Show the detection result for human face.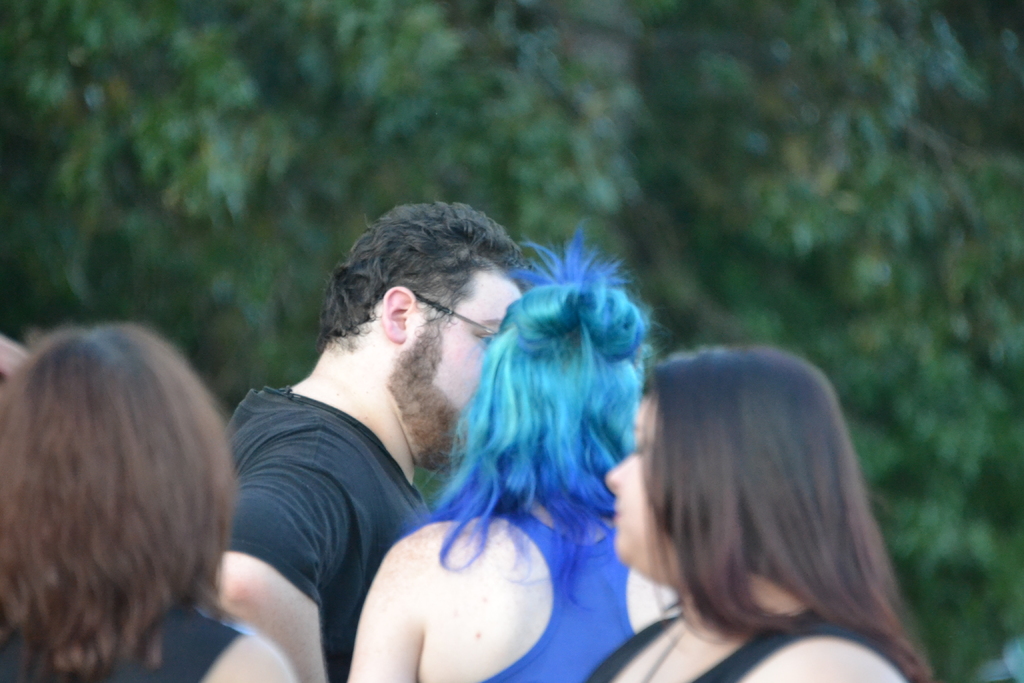
(left=401, top=276, right=522, bottom=466).
